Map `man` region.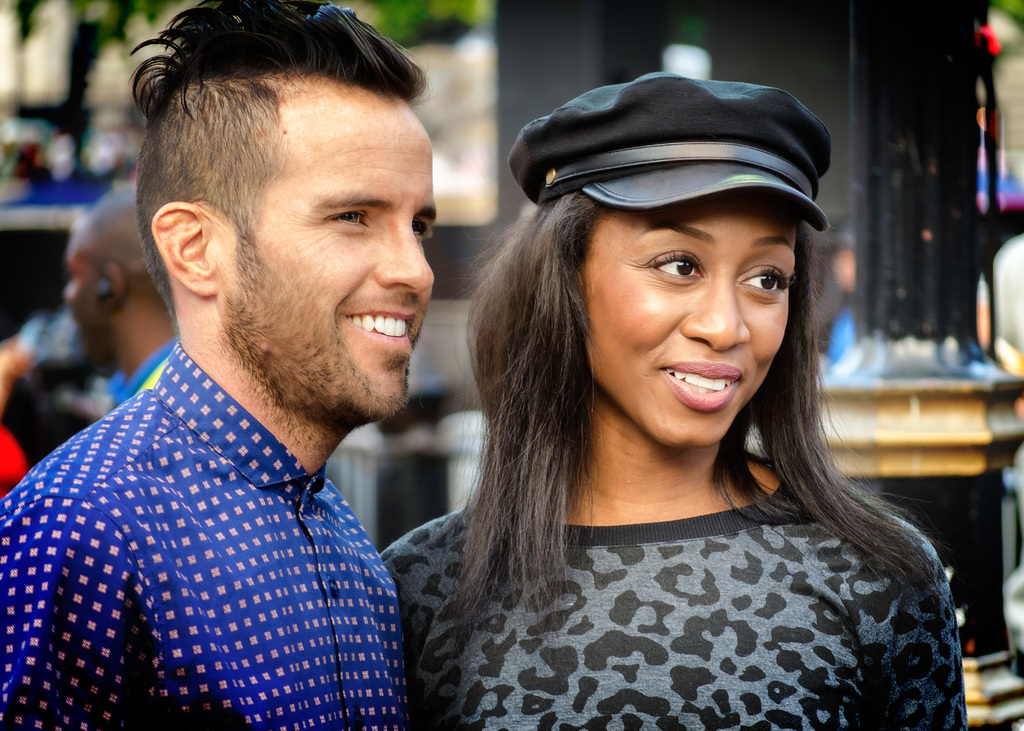
Mapped to bbox(51, 179, 183, 412).
